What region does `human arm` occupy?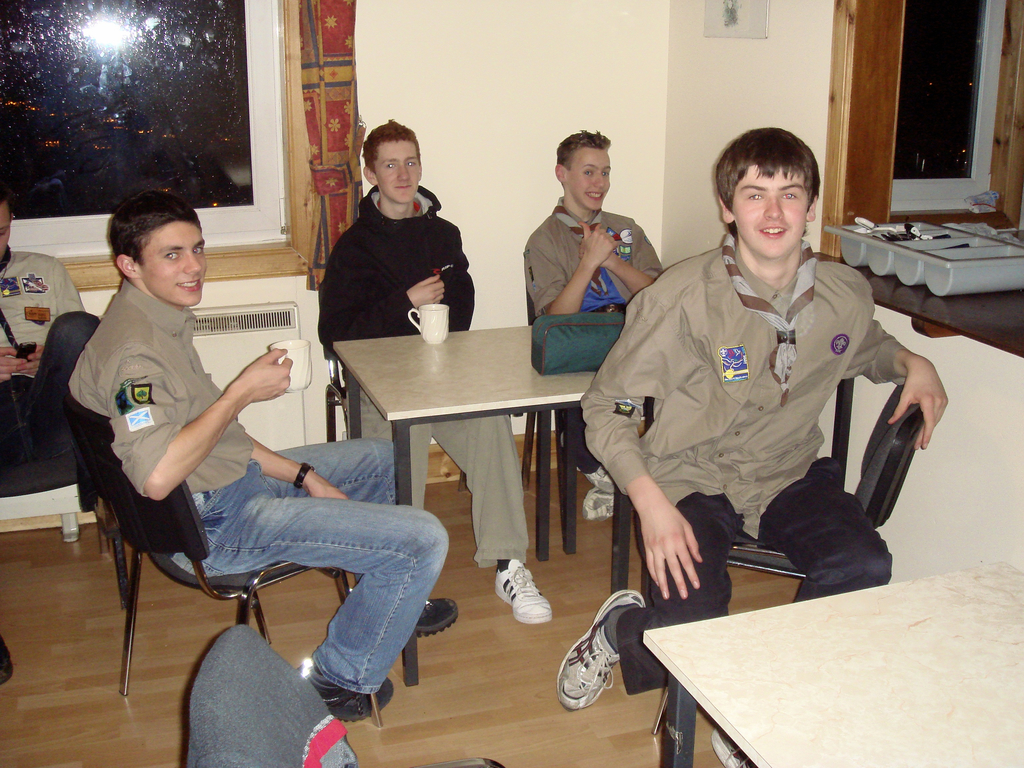
rect(520, 216, 616, 325).
